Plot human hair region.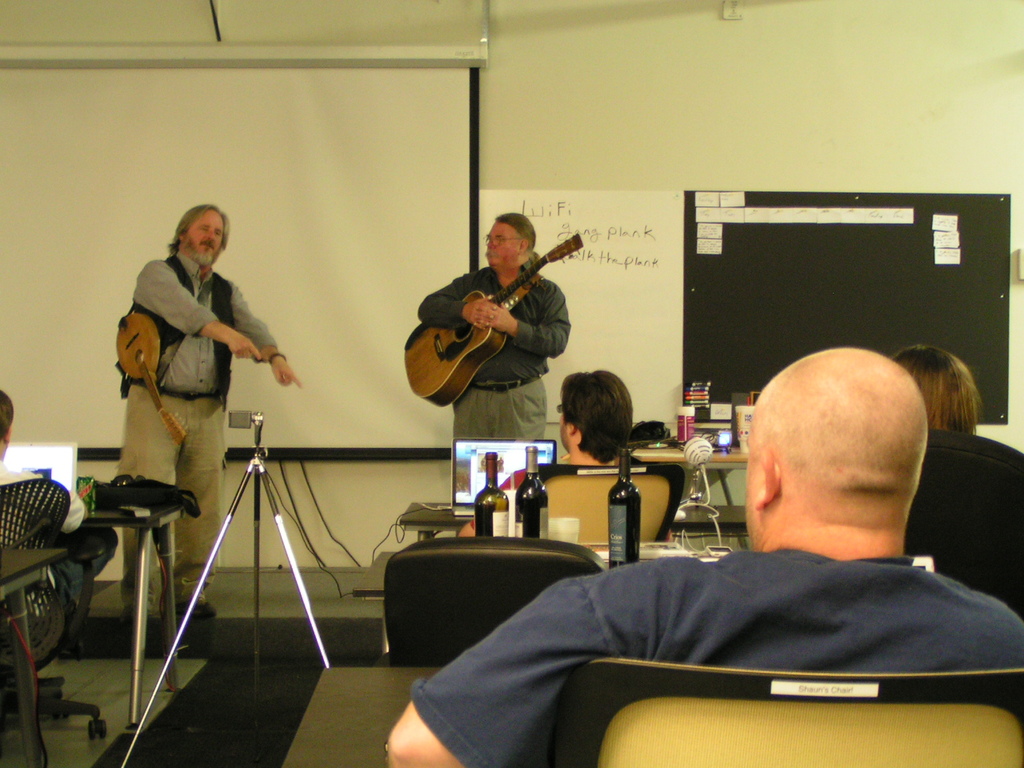
Plotted at BBox(894, 341, 980, 438).
